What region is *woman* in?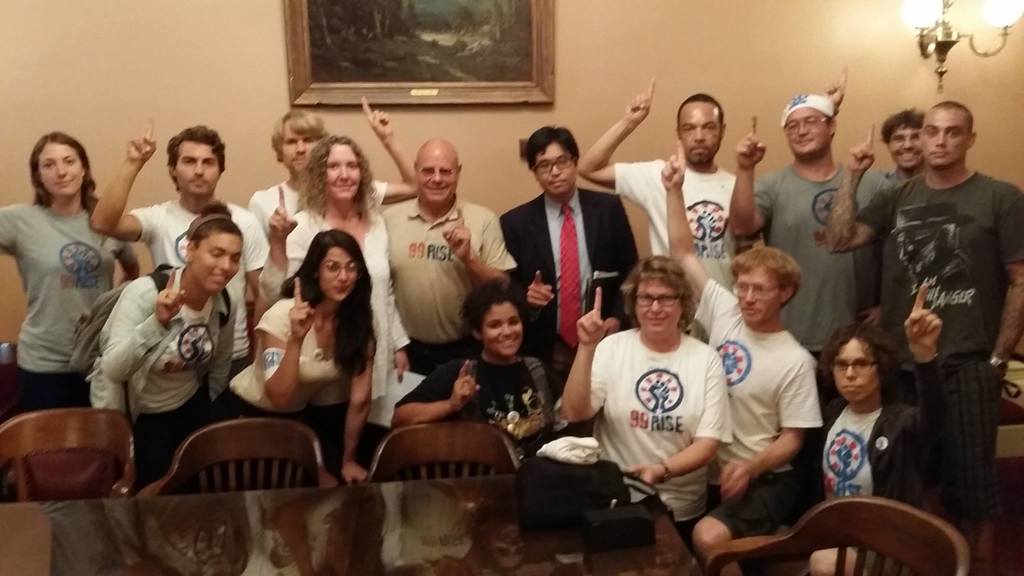
x1=388, y1=276, x2=564, y2=471.
